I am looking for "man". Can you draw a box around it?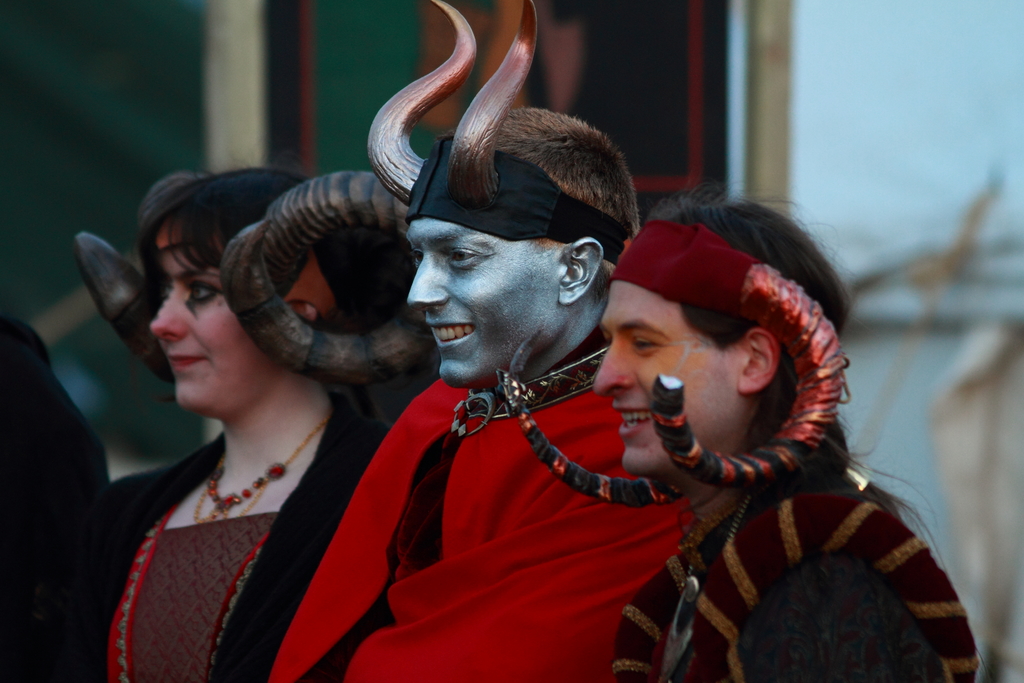
Sure, the bounding box is 266/0/693/682.
